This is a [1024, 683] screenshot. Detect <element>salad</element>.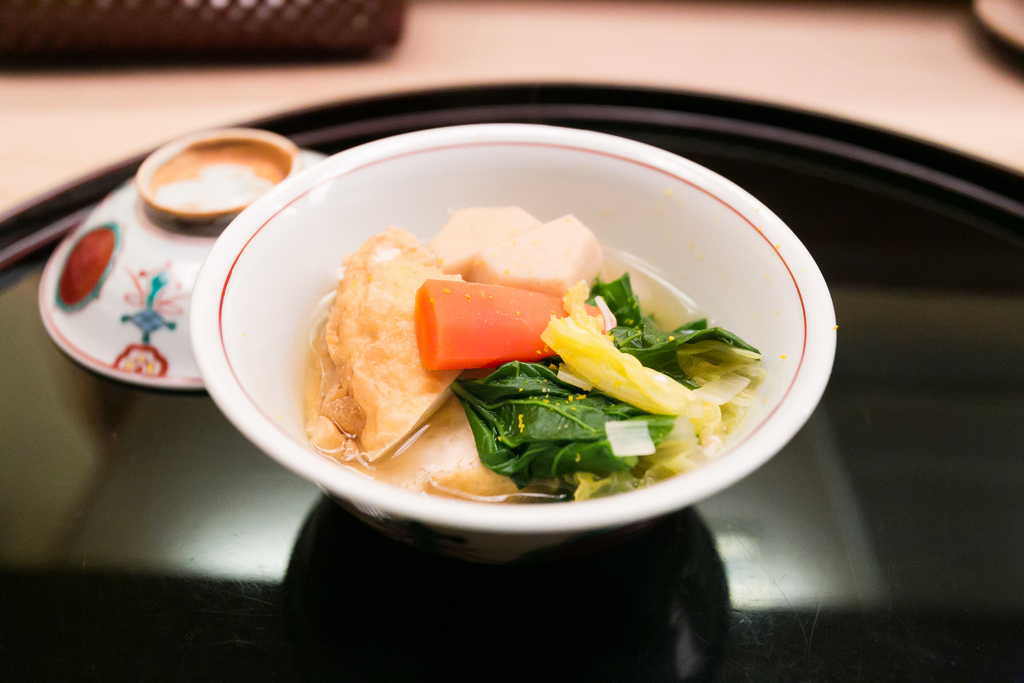
[383,188,776,504].
